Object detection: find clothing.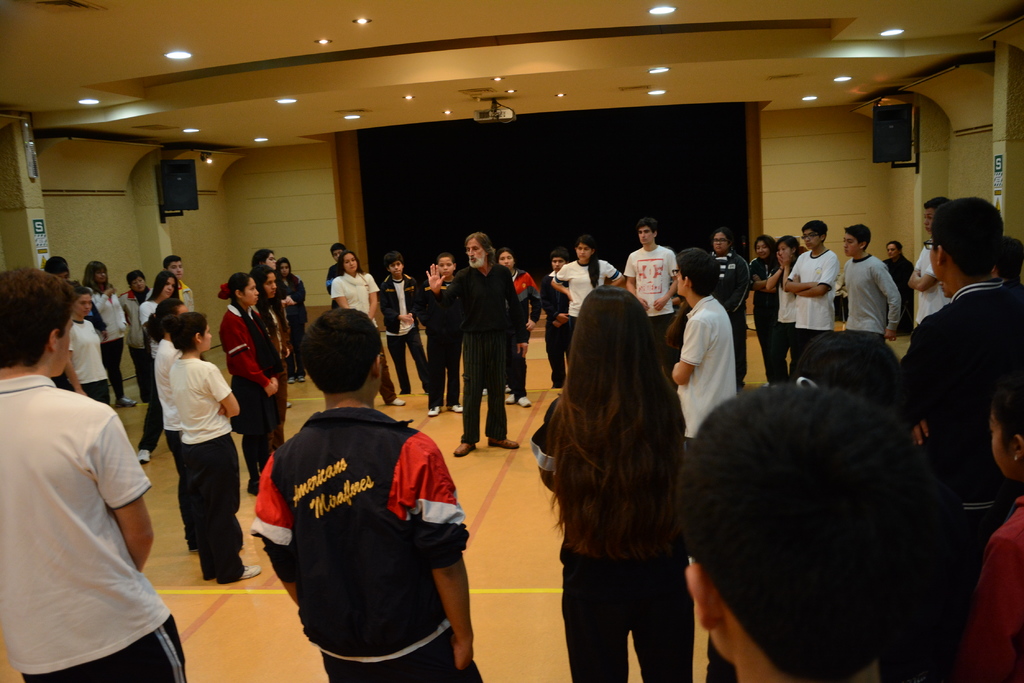
<region>375, 272, 431, 386</region>.
